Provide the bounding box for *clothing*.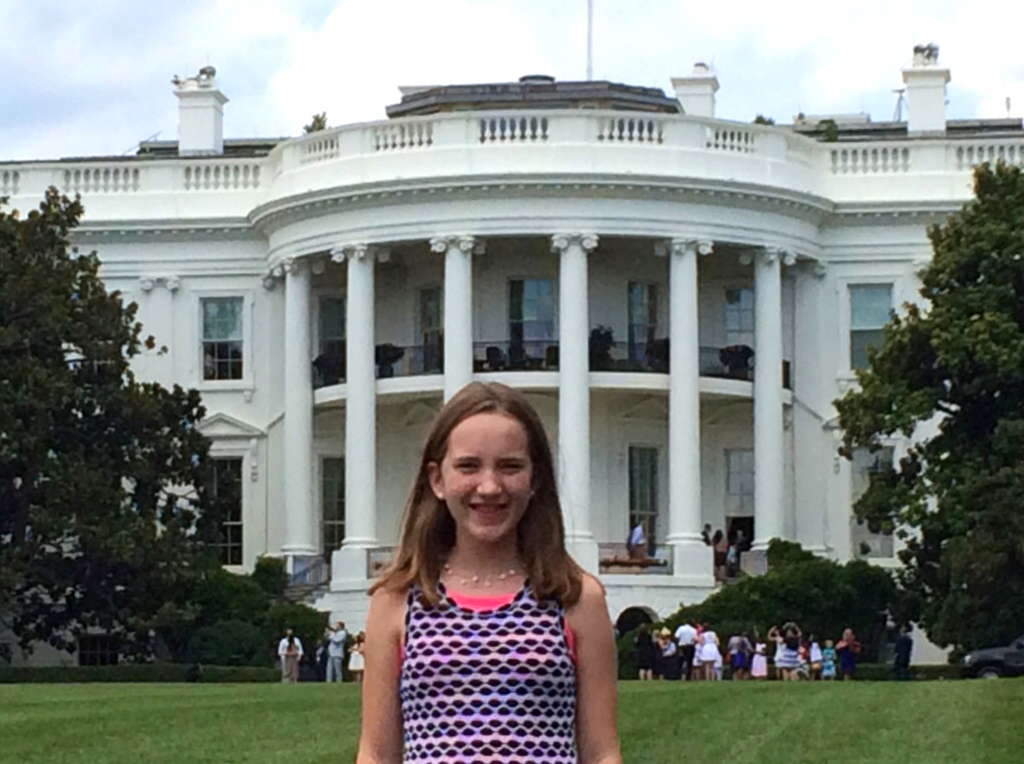
detection(807, 642, 815, 674).
